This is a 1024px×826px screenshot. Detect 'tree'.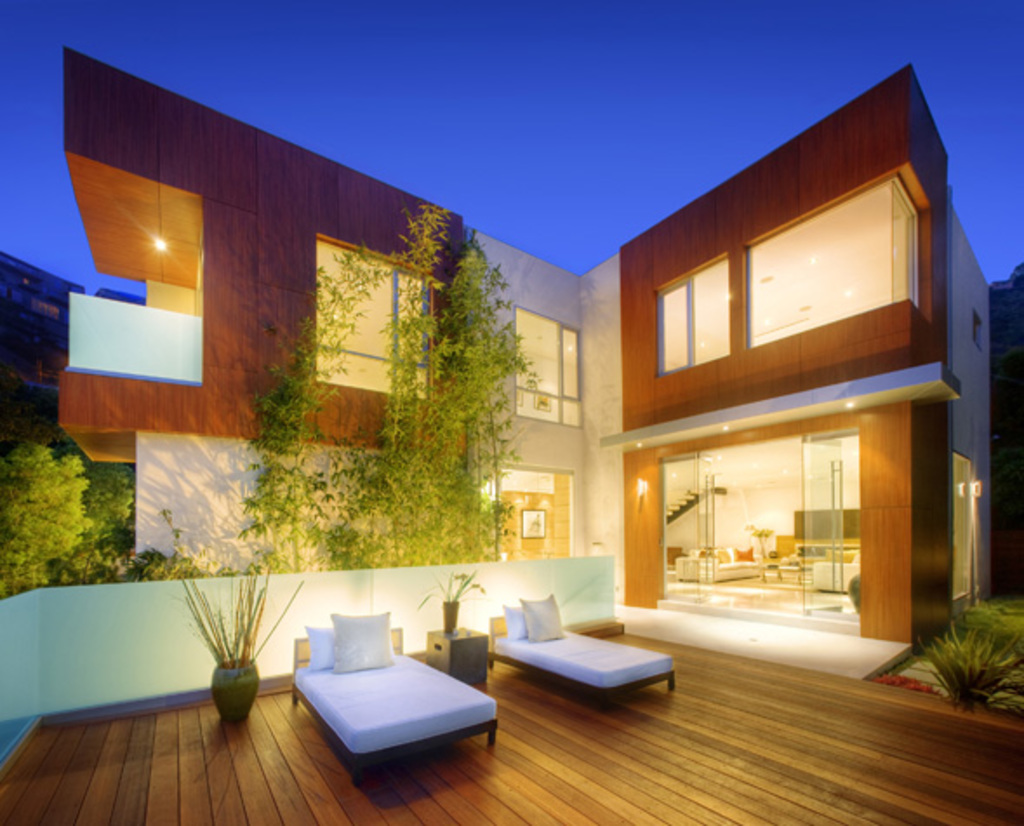
crop(23, 436, 139, 579).
